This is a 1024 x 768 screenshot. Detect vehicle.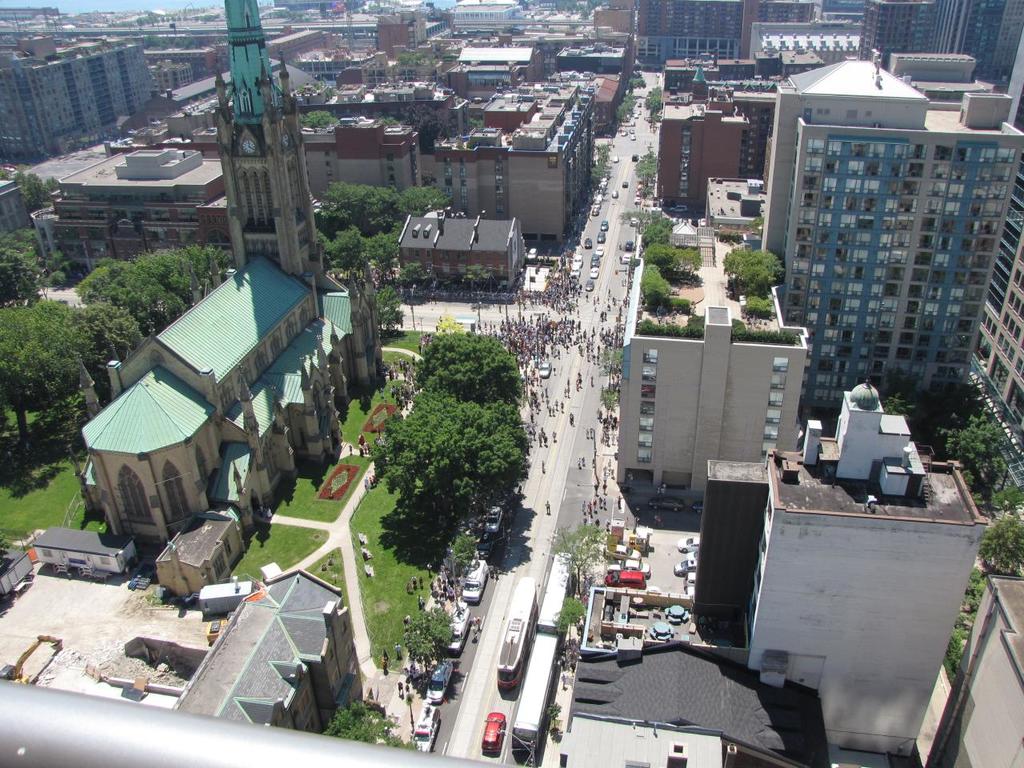
box=[402, 702, 442, 762].
